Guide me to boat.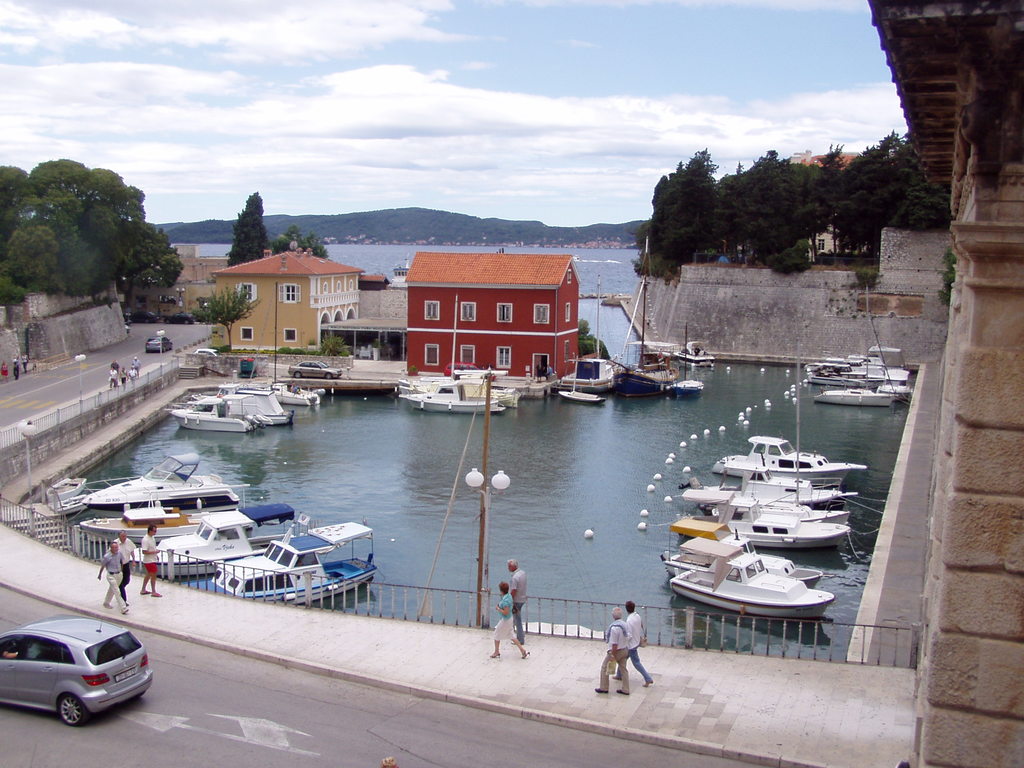
Guidance: [left=49, top=491, right=95, bottom=512].
